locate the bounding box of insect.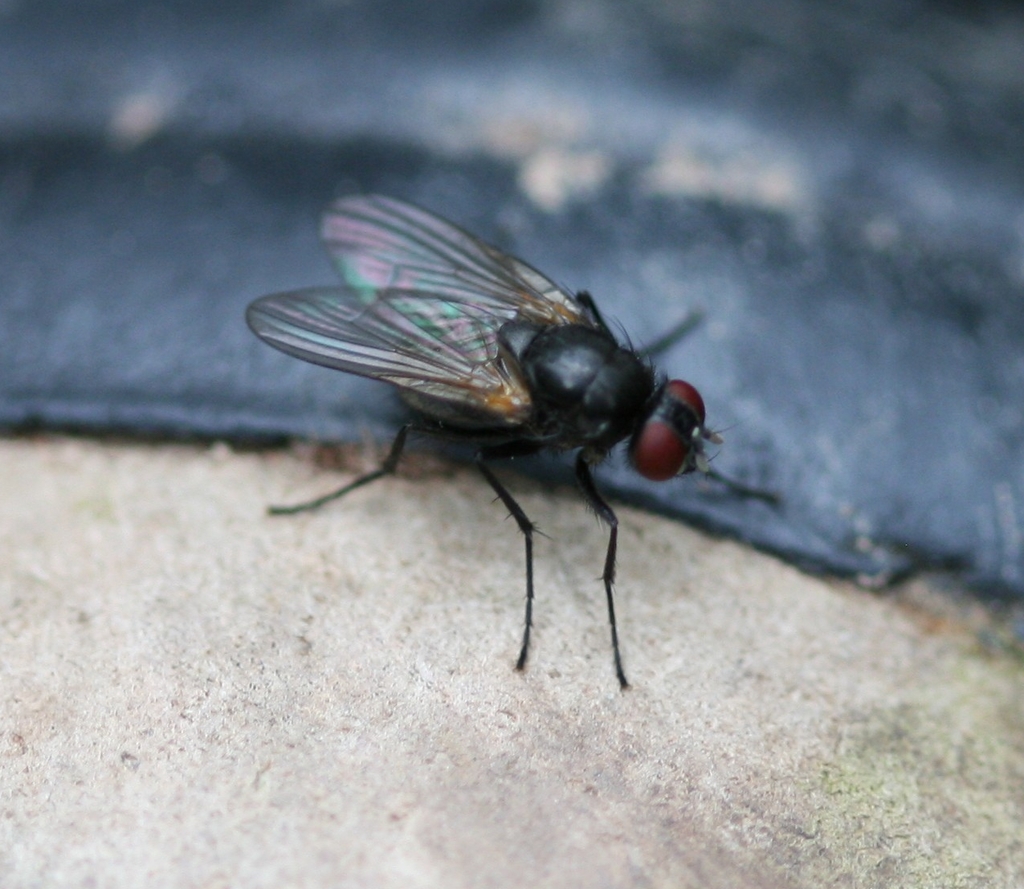
Bounding box: 245,186,732,695.
